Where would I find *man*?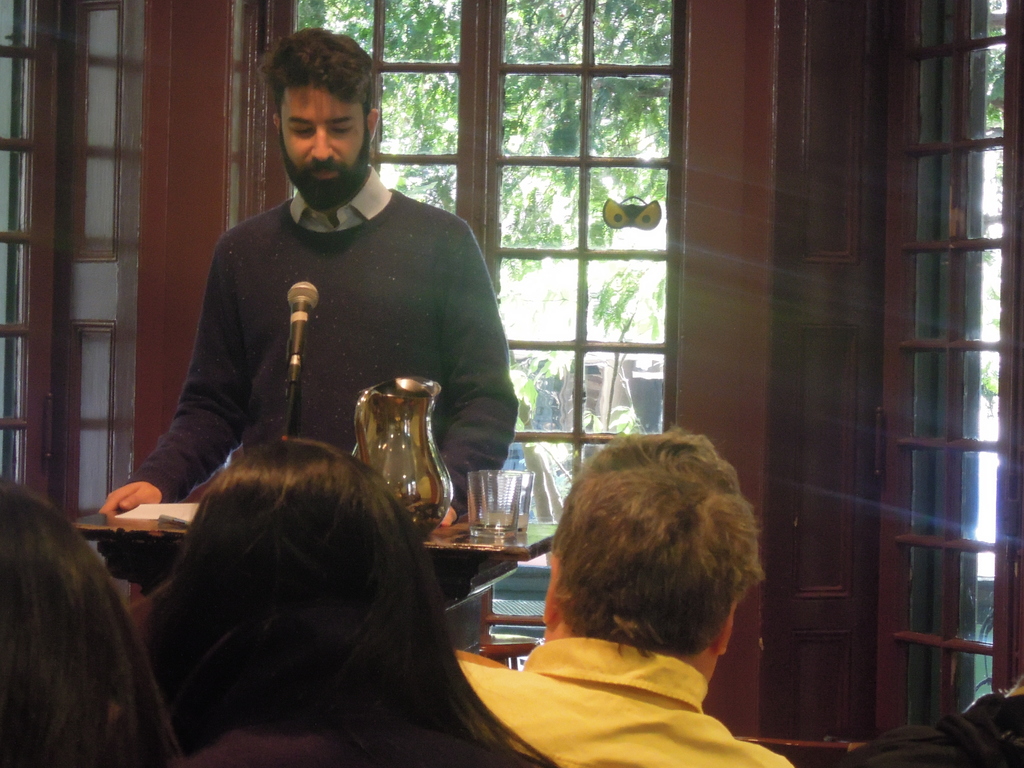
At [left=460, top=424, right=799, bottom=767].
